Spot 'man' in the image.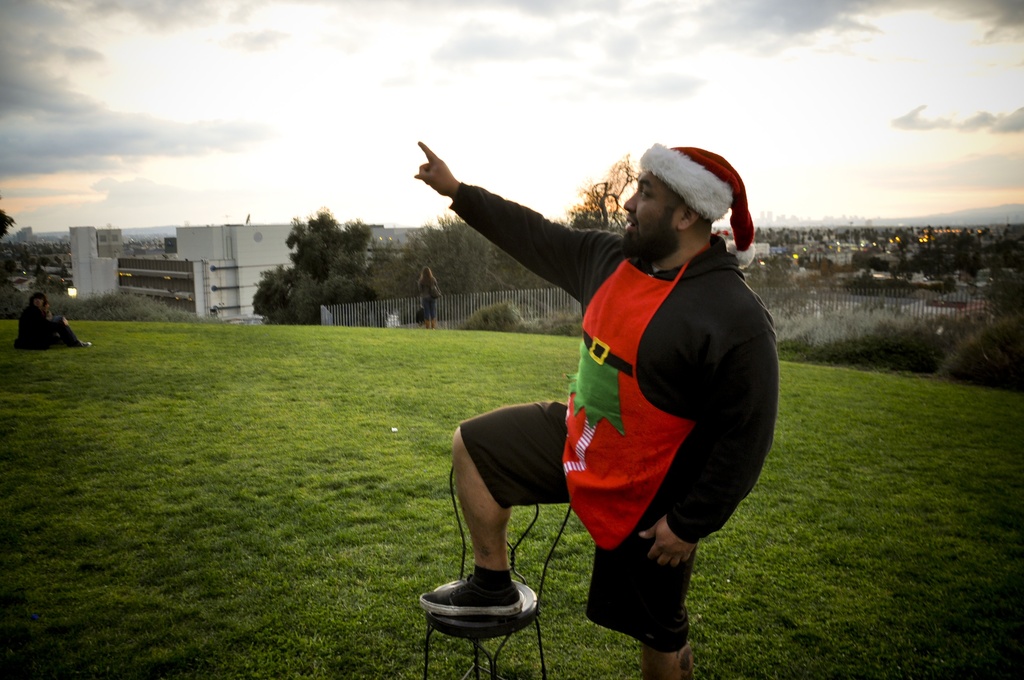
'man' found at box=[13, 293, 92, 346].
